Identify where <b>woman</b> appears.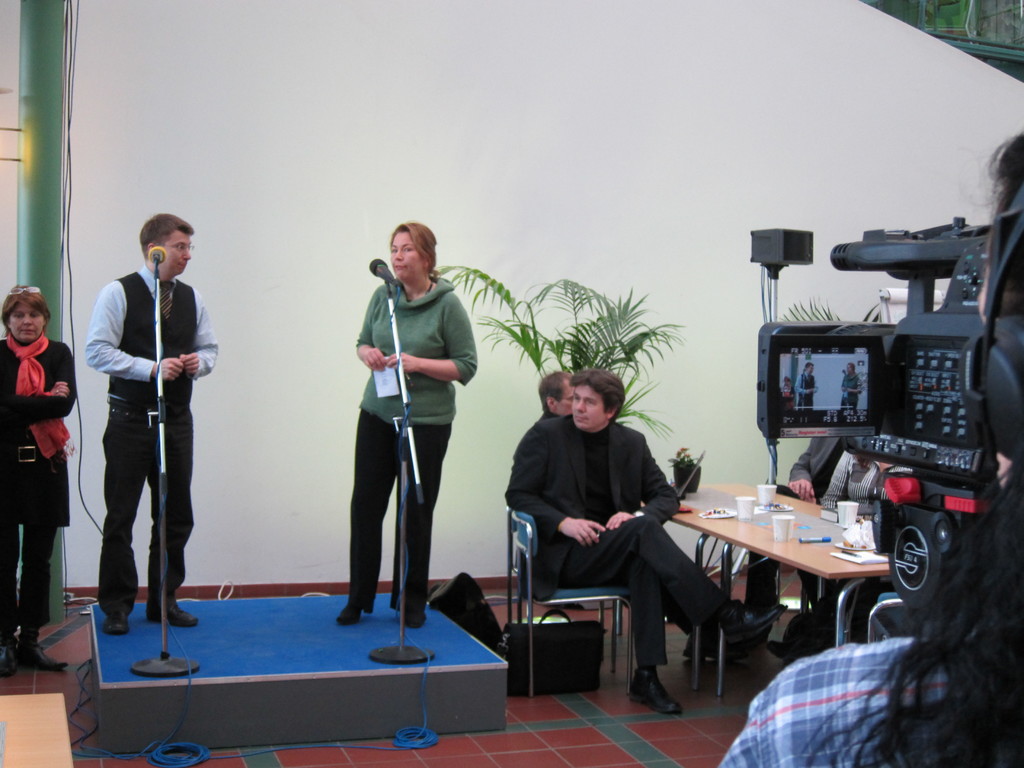
Appears at rect(841, 361, 862, 411).
